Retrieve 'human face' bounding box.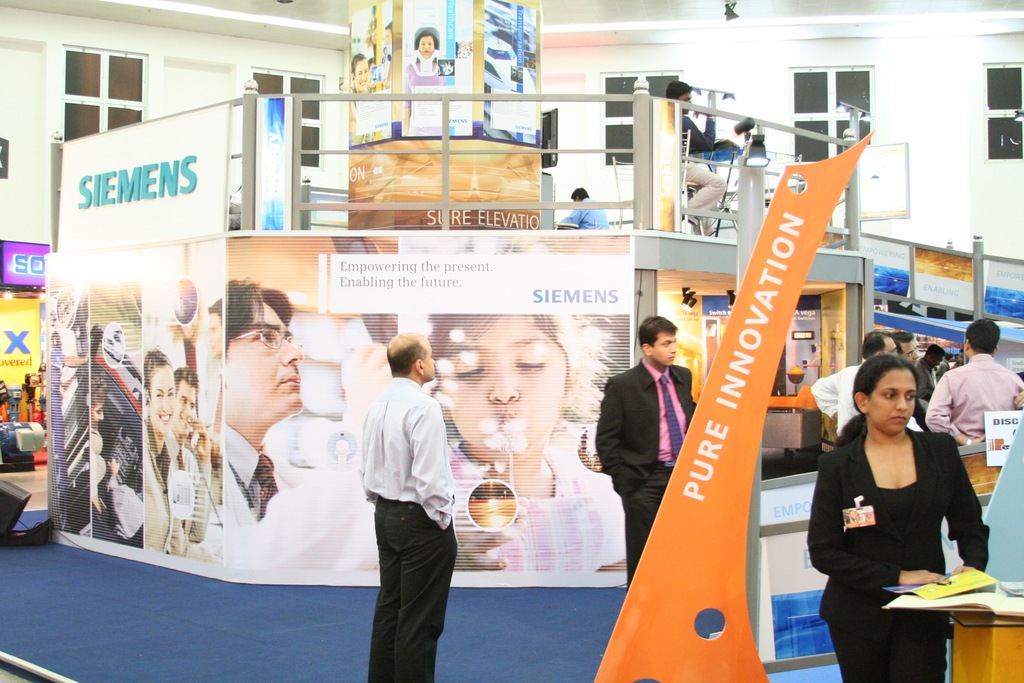
Bounding box: bbox(354, 58, 369, 94).
